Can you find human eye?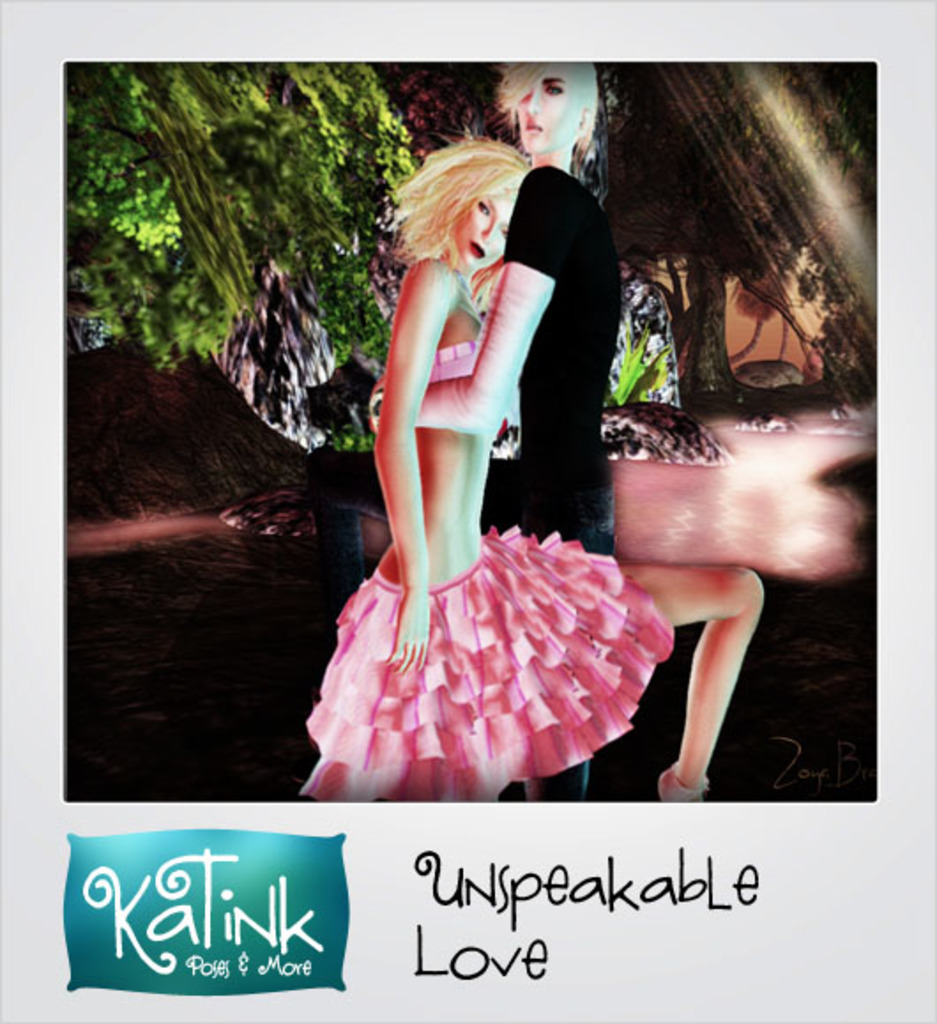
Yes, bounding box: <box>536,78,562,101</box>.
